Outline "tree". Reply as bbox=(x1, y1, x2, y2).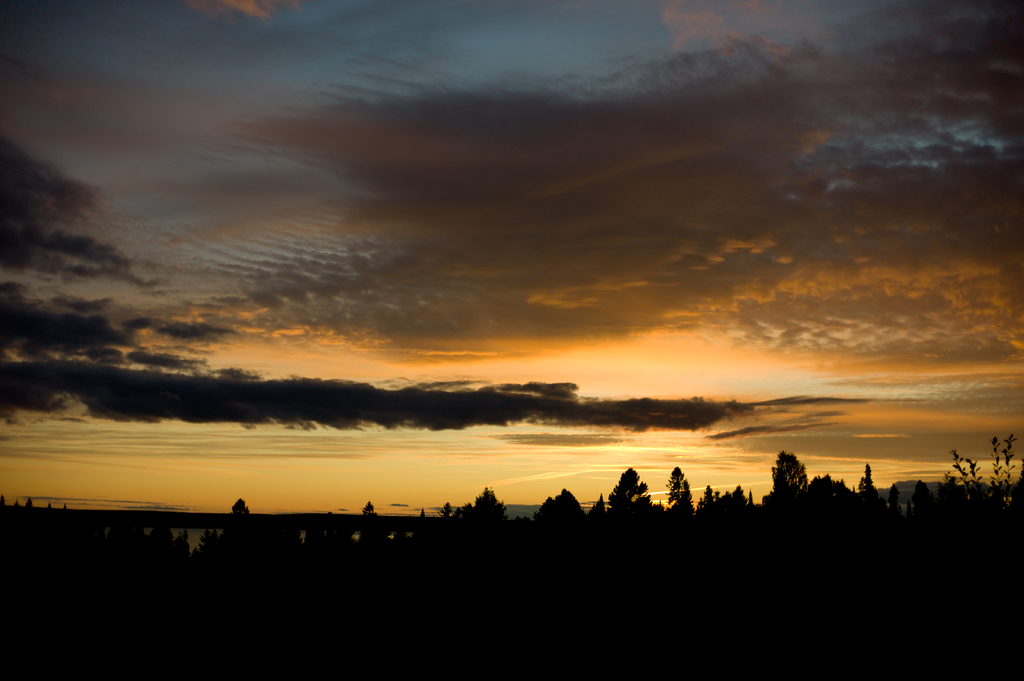
bbox=(358, 499, 389, 573).
